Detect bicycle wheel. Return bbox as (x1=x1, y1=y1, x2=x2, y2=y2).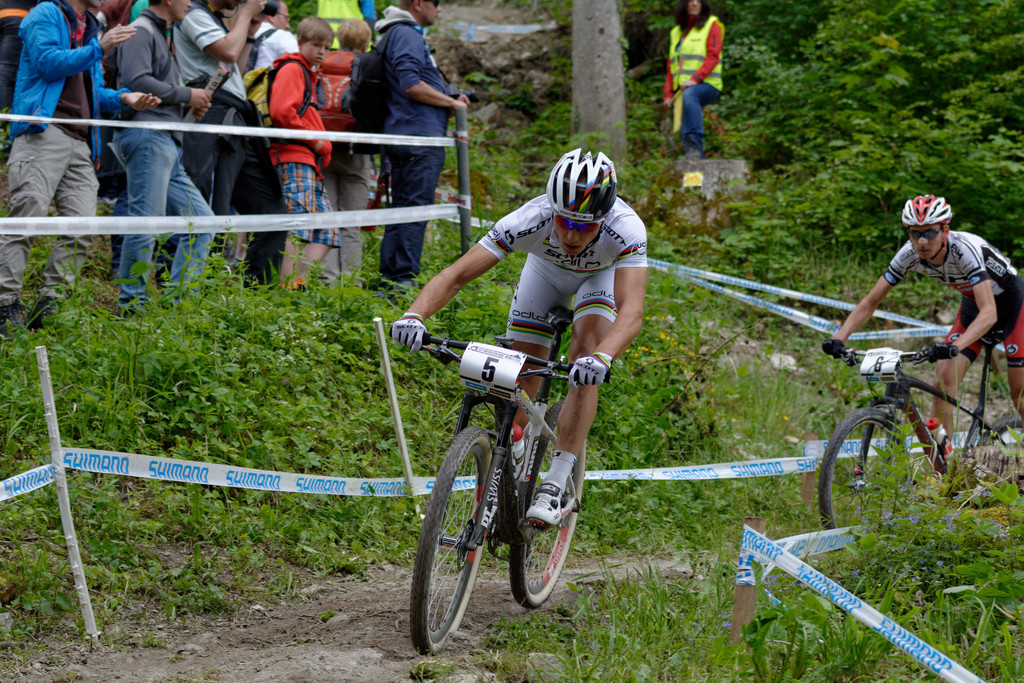
(x1=511, y1=399, x2=582, y2=609).
